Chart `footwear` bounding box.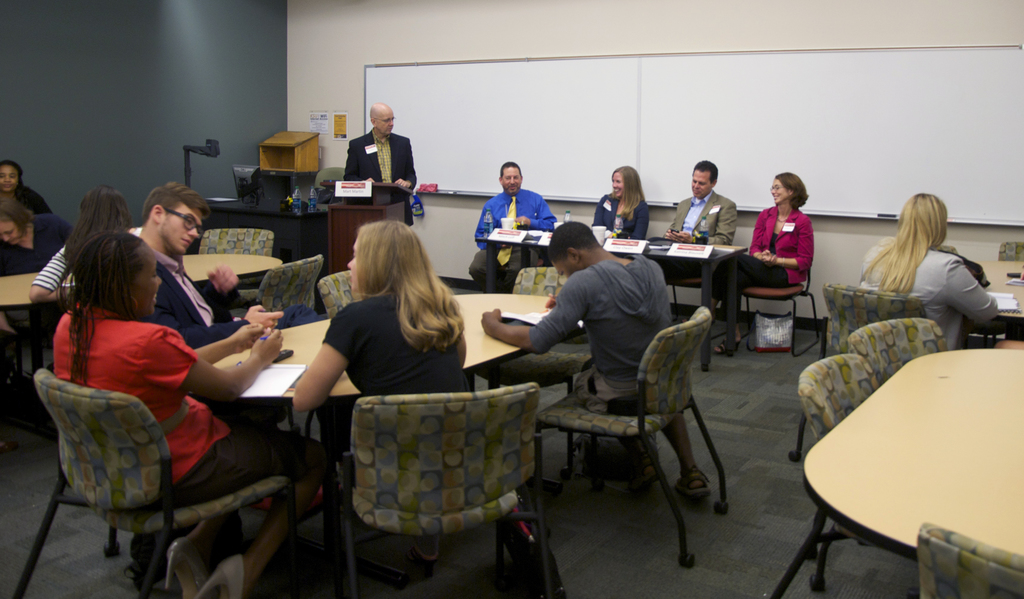
Charted: (x1=418, y1=549, x2=440, y2=575).
